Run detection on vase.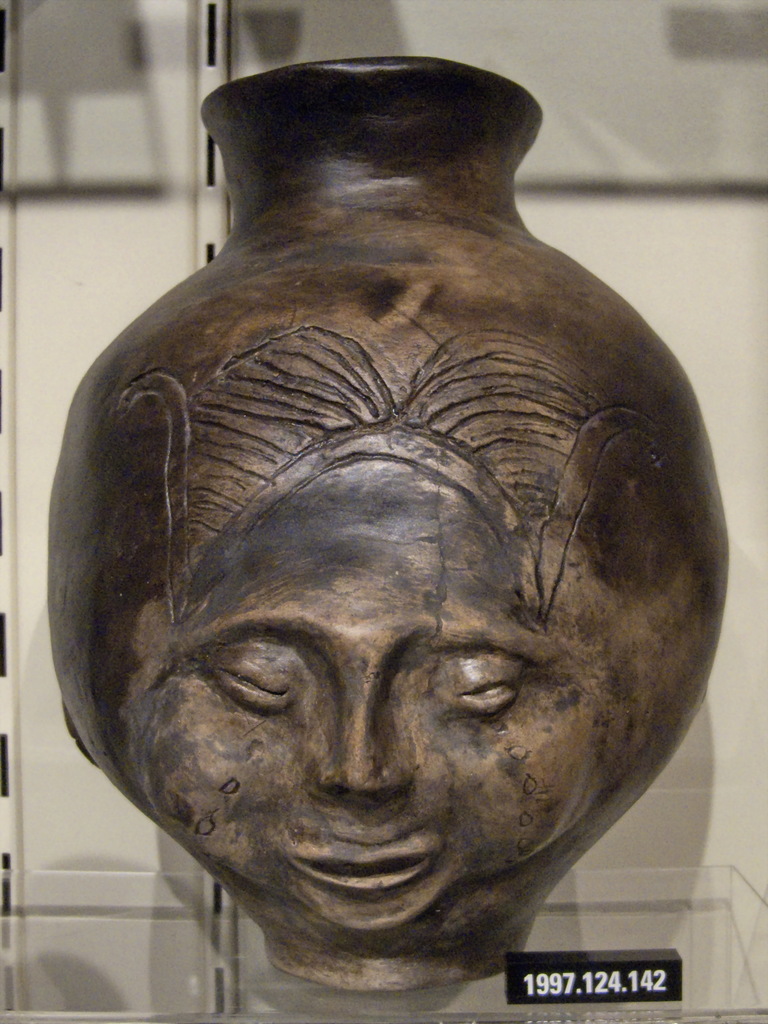
Result: (44,54,736,993).
